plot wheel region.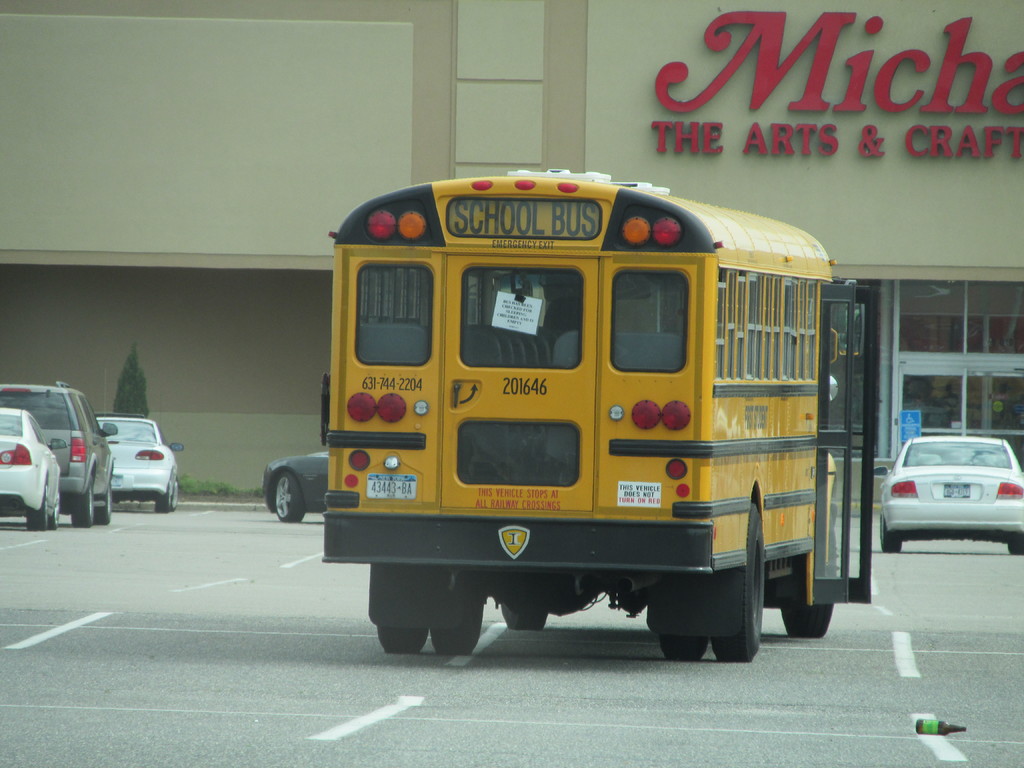
Plotted at pyautogui.locateOnScreen(26, 484, 47, 531).
